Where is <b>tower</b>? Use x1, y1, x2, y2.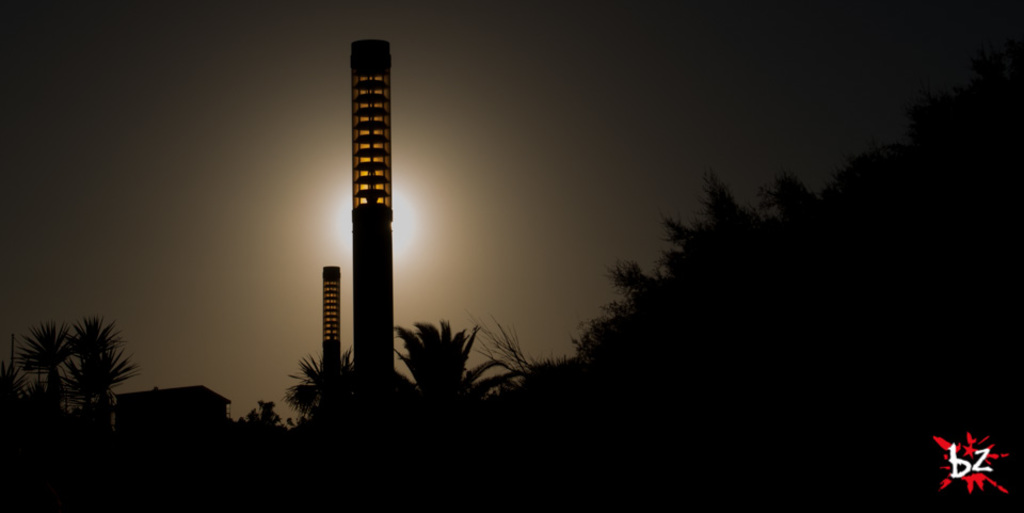
354, 41, 394, 373.
